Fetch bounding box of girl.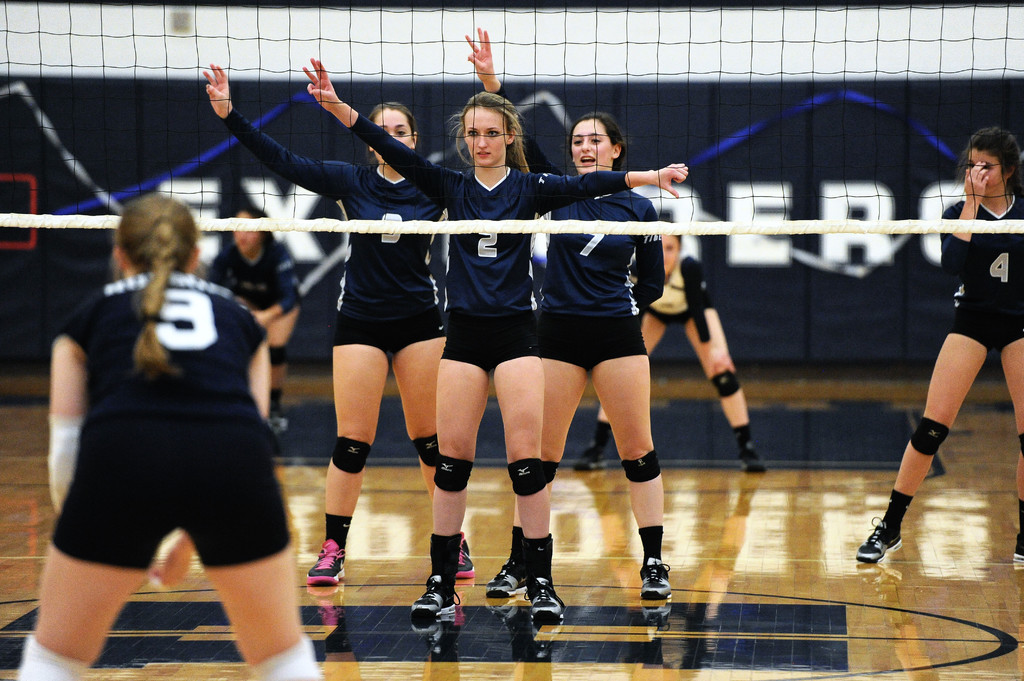
Bbox: 300/61/687/622.
